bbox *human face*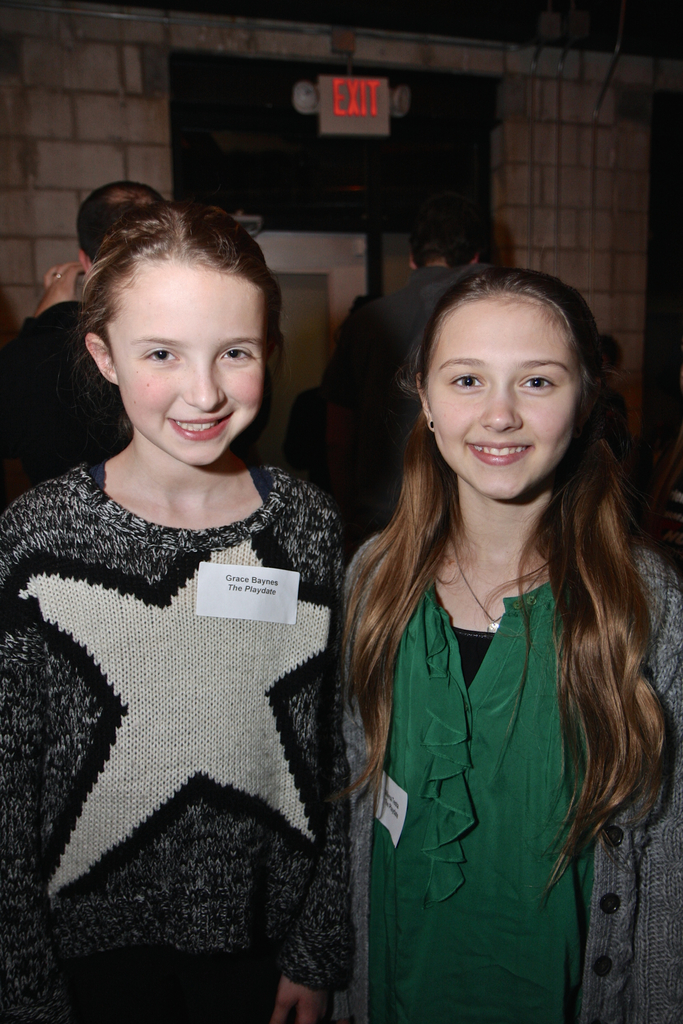
(117, 260, 272, 474)
